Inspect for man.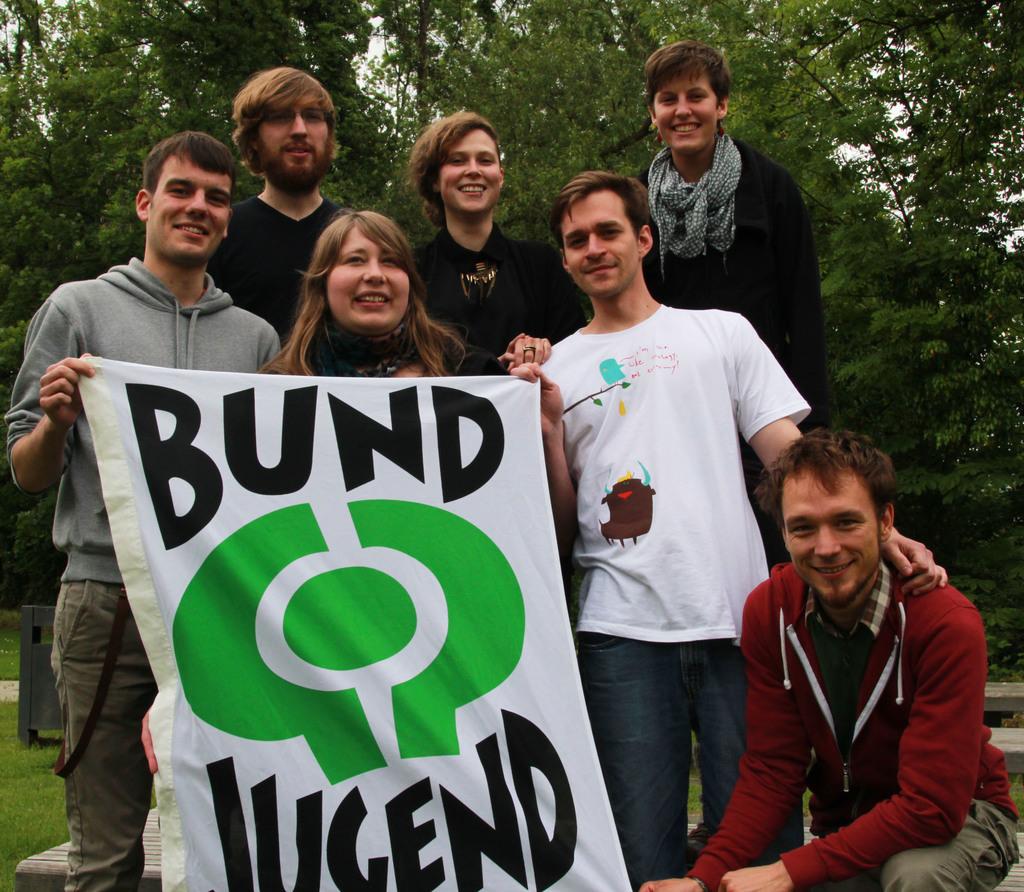
Inspection: crop(199, 65, 350, 359).
